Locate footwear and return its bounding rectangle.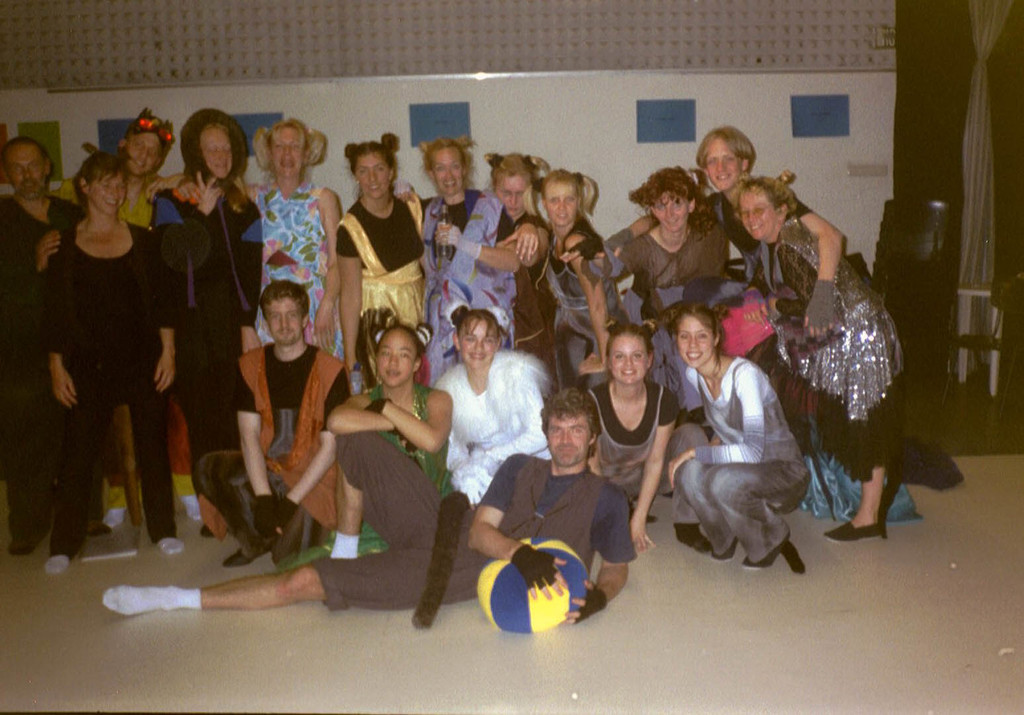
pyautogui.locateOnScreen(820, 518, 889, 545).
